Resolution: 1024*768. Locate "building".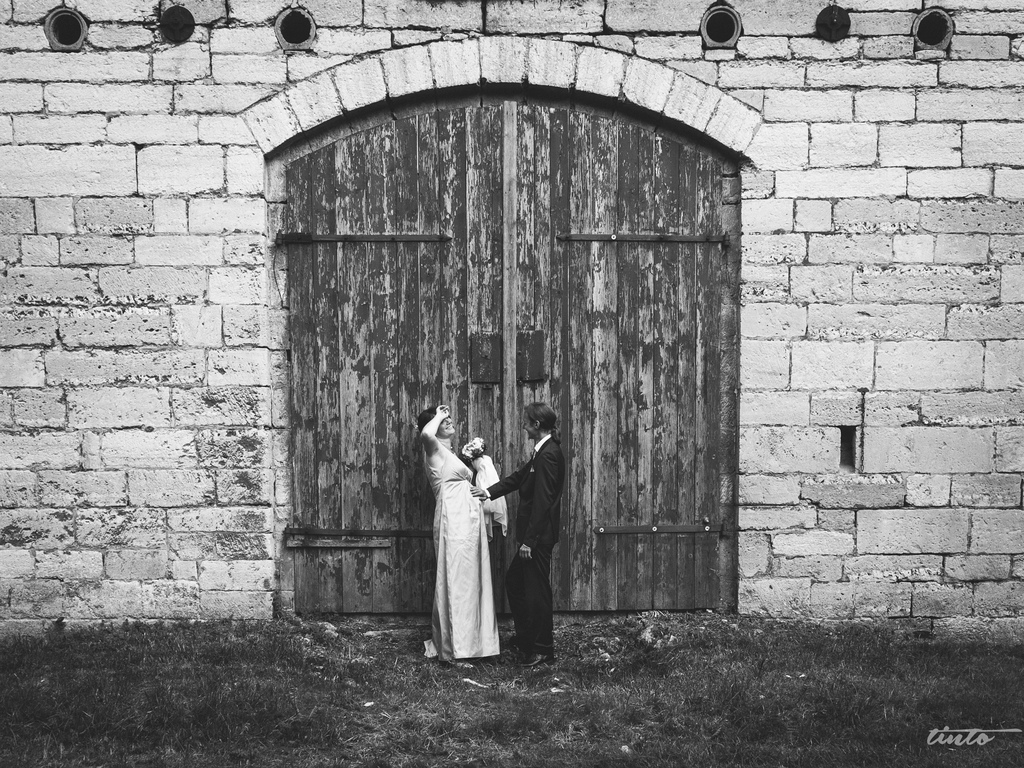
0, 0, 1023, 627.
